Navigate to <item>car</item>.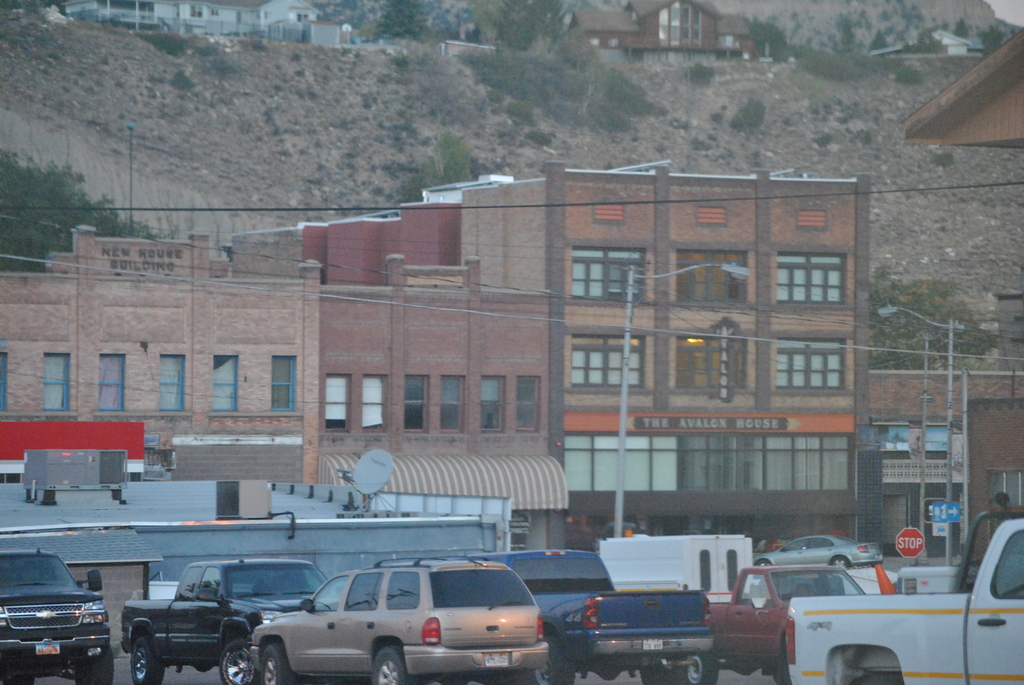
Navigation target: box(240, 561, 567, 683).
